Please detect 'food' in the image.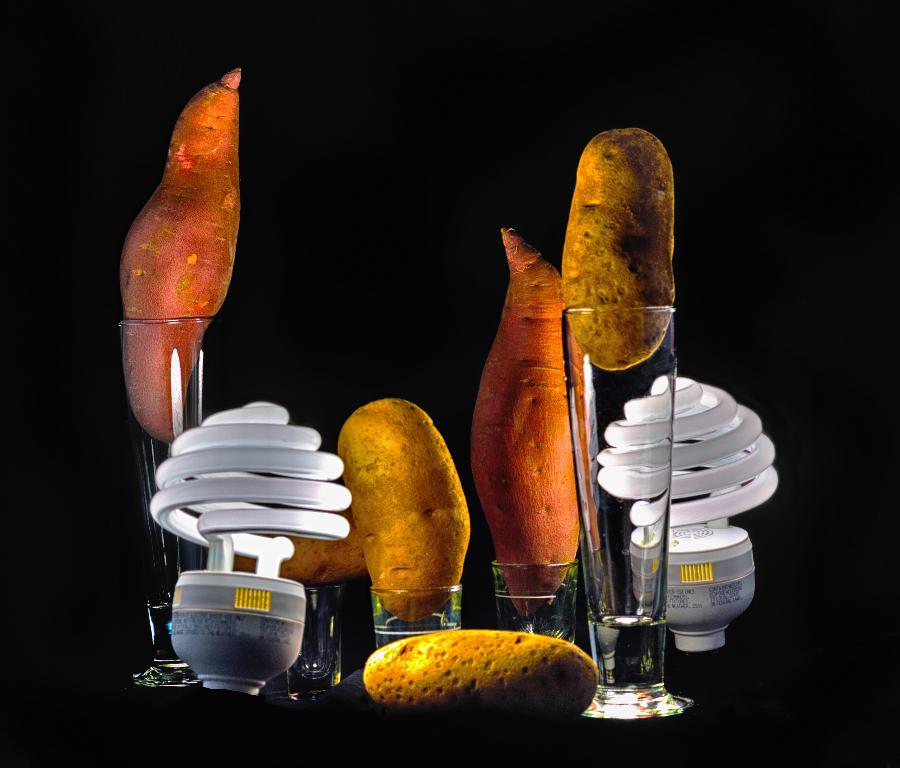
[231, 507, 368, 584].
